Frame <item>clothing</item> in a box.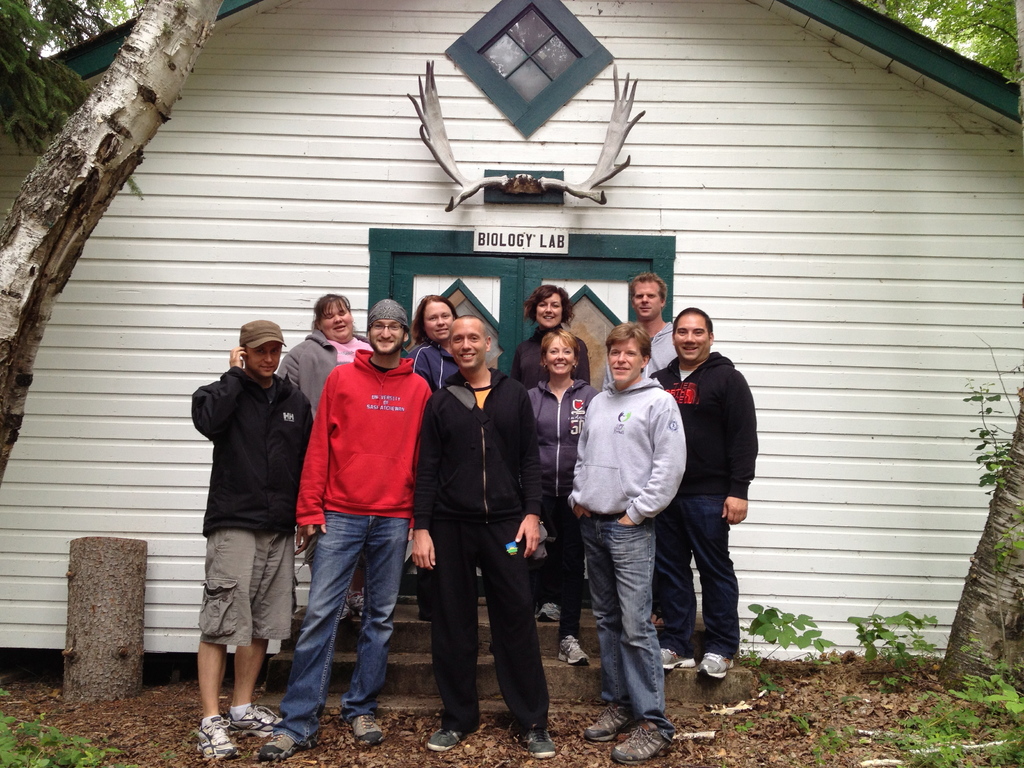
BBox(274, 327, 371, 413).
